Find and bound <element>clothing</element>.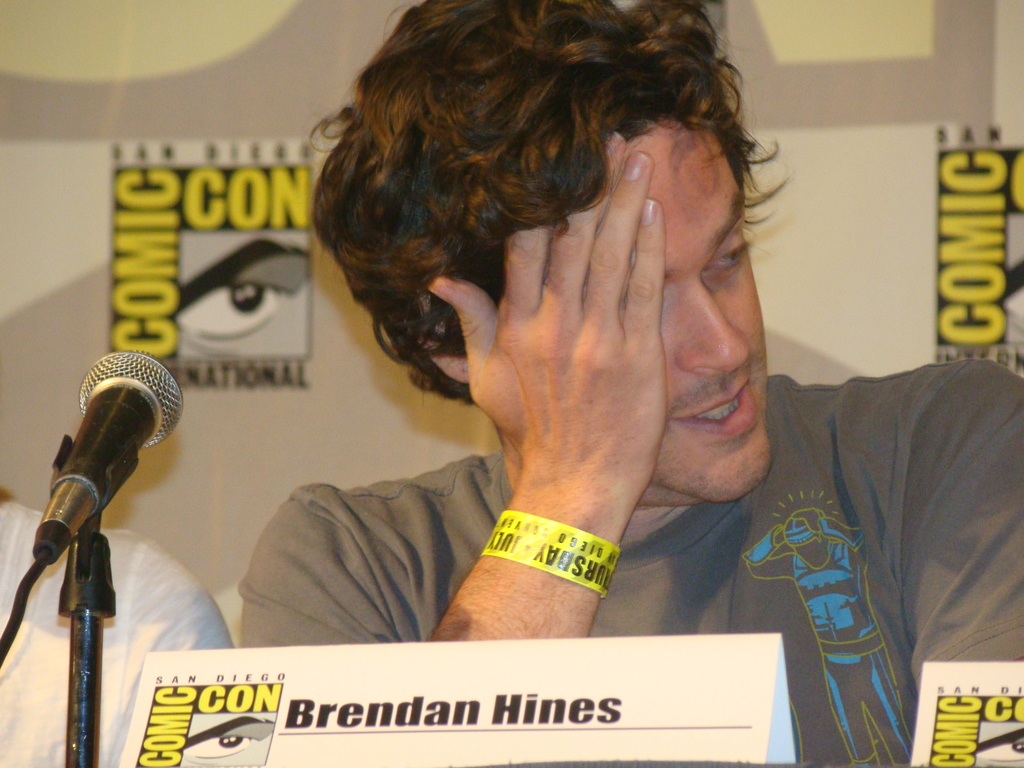
Bound: bbox(0, 500, 228, 767).
